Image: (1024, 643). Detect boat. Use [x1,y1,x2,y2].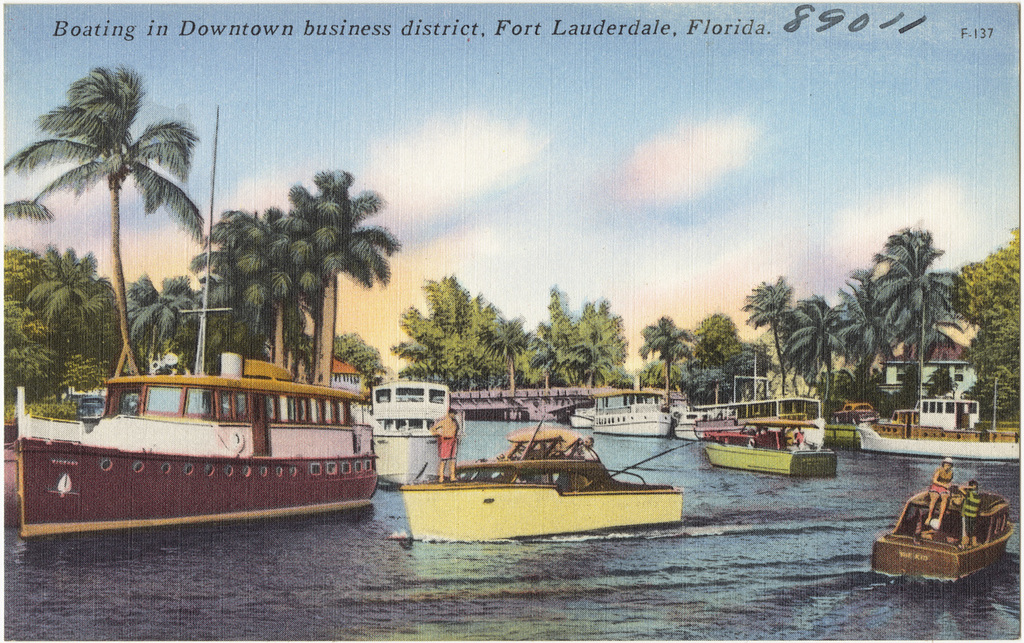
[367,378,460,493].
